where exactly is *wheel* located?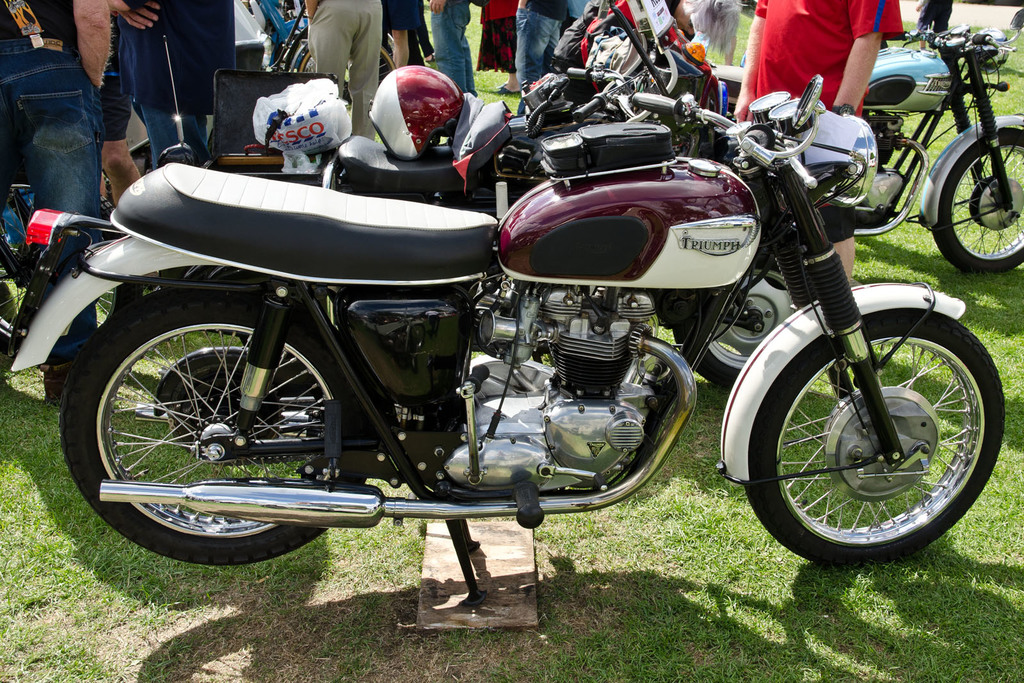
Its bounding box is [x1=677, y1=257, x2=802, y2=389].
